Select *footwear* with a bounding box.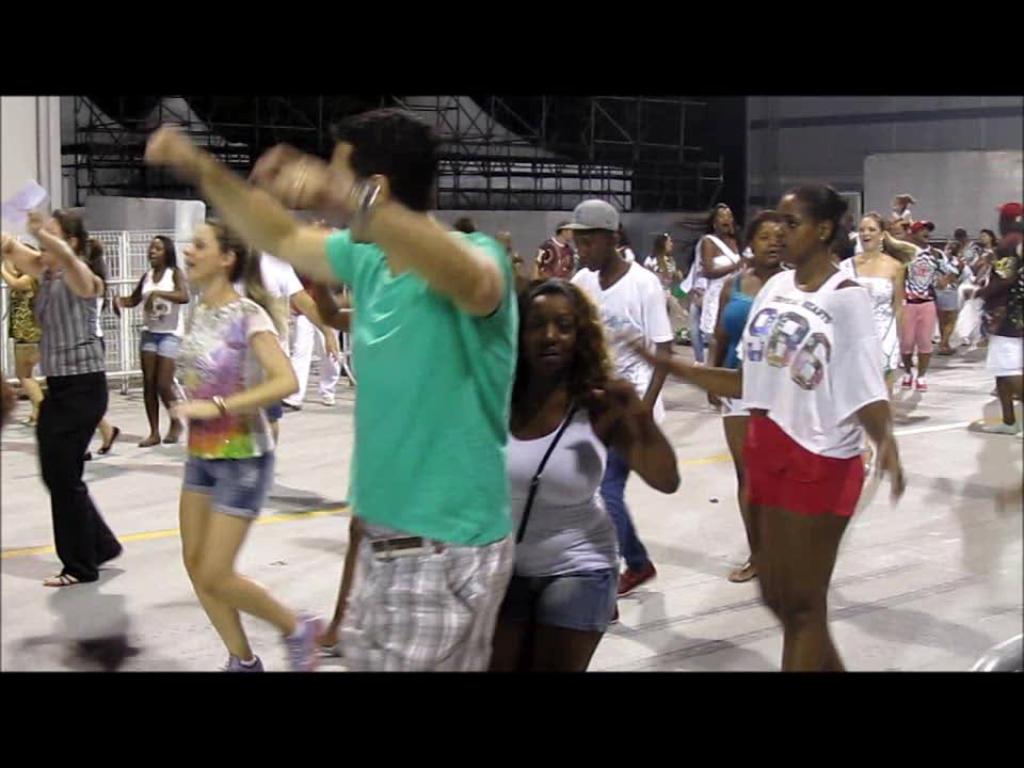
(137, 438, 160, 446).
